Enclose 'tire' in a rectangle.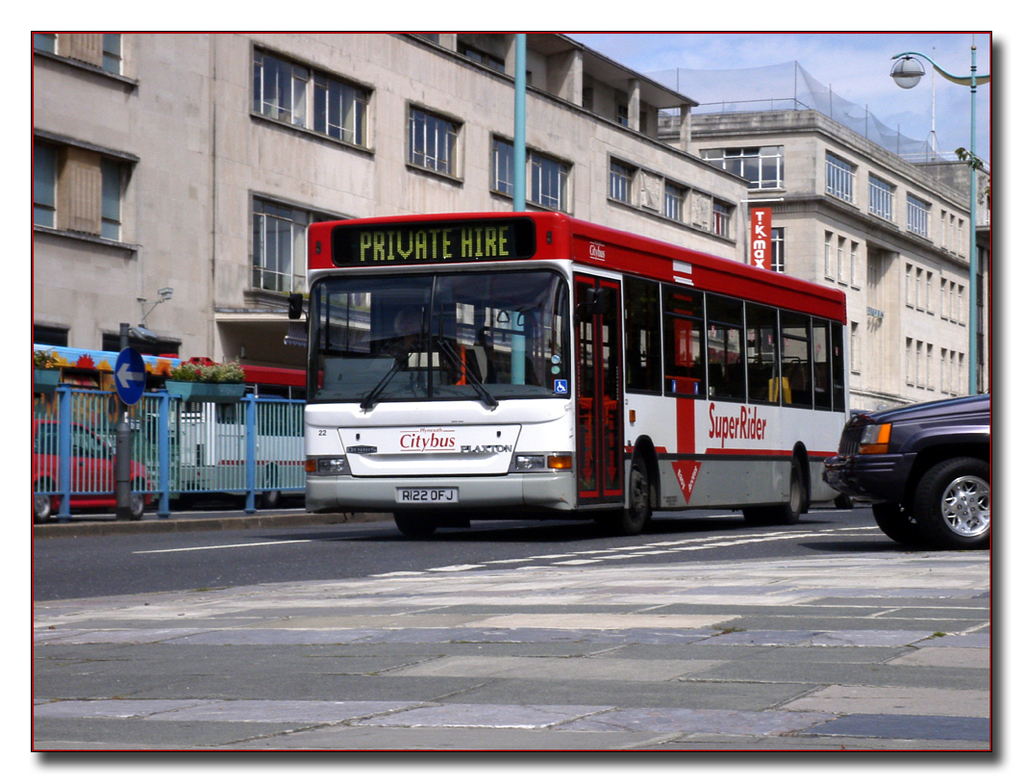
{"x1": 922, "y1": 451, "x2": 999, "y2": 551}.
